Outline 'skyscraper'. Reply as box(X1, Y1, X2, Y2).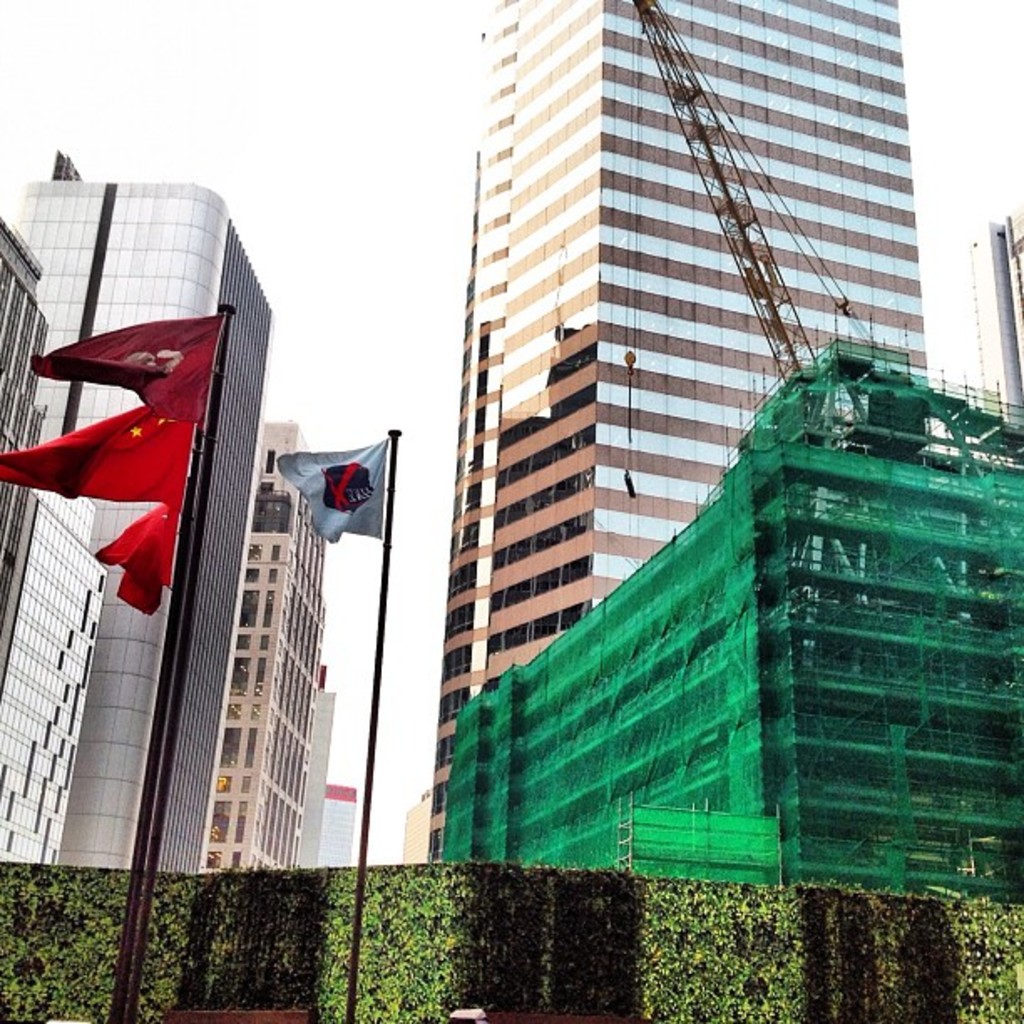
box(3, 172, 276, 873).
